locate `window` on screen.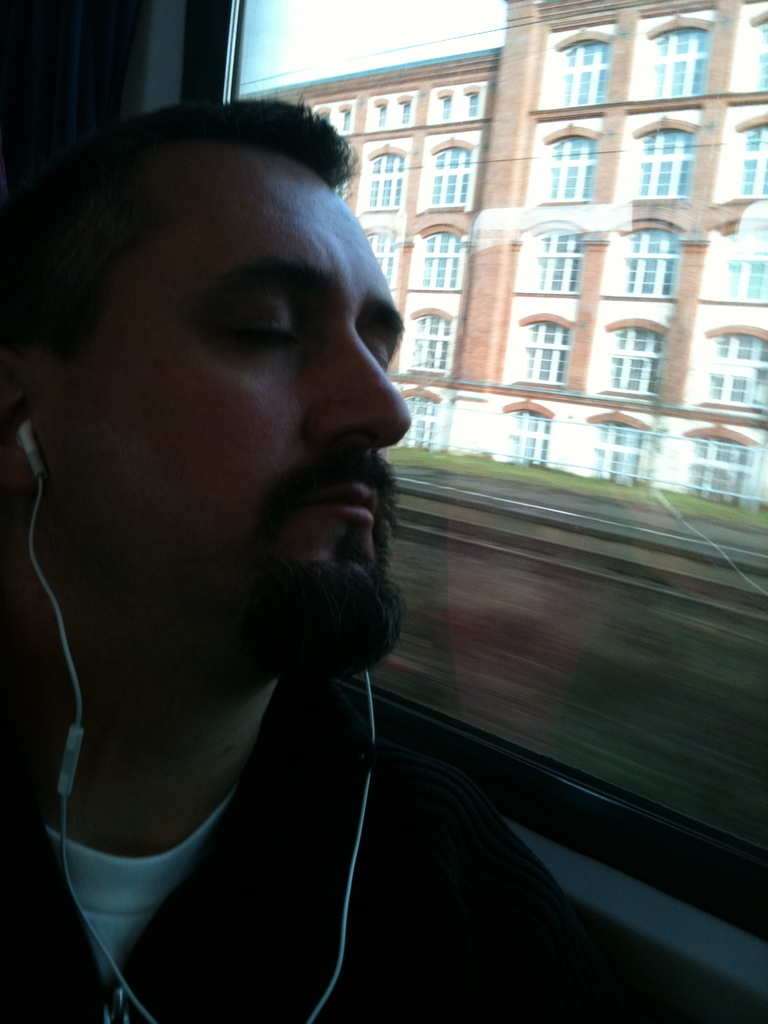
On screen at <bbox>366, 225, 394, 287</bbox>.
